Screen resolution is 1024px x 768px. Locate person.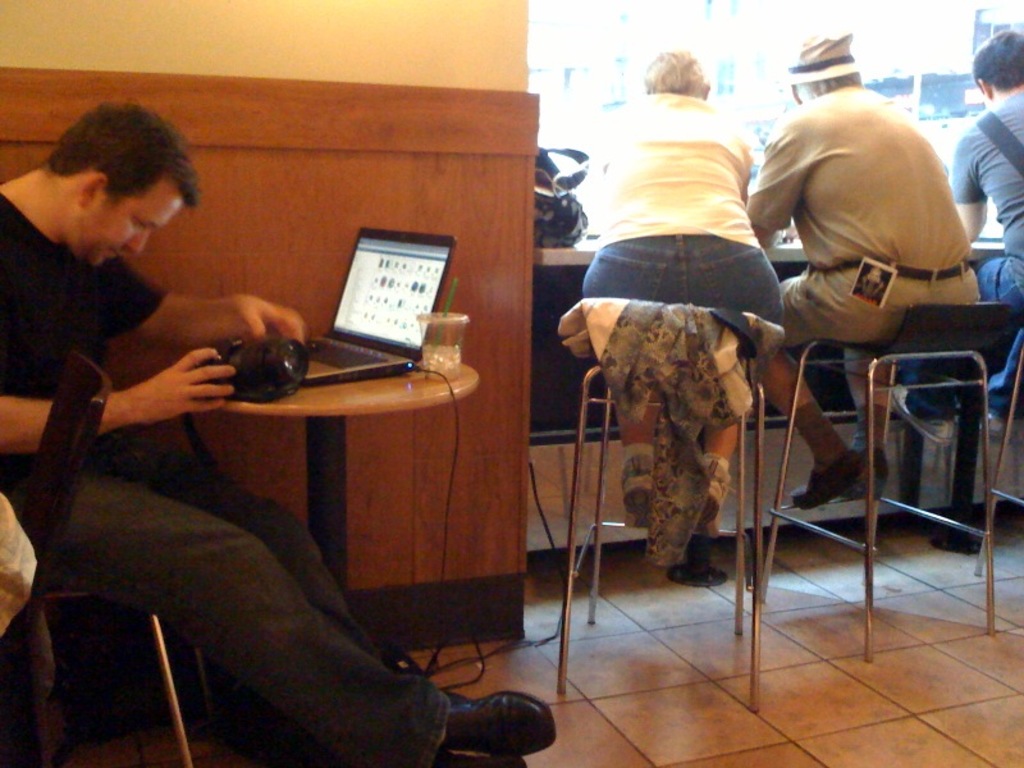
x1=745, y1=27, x2=982, y2=507.
